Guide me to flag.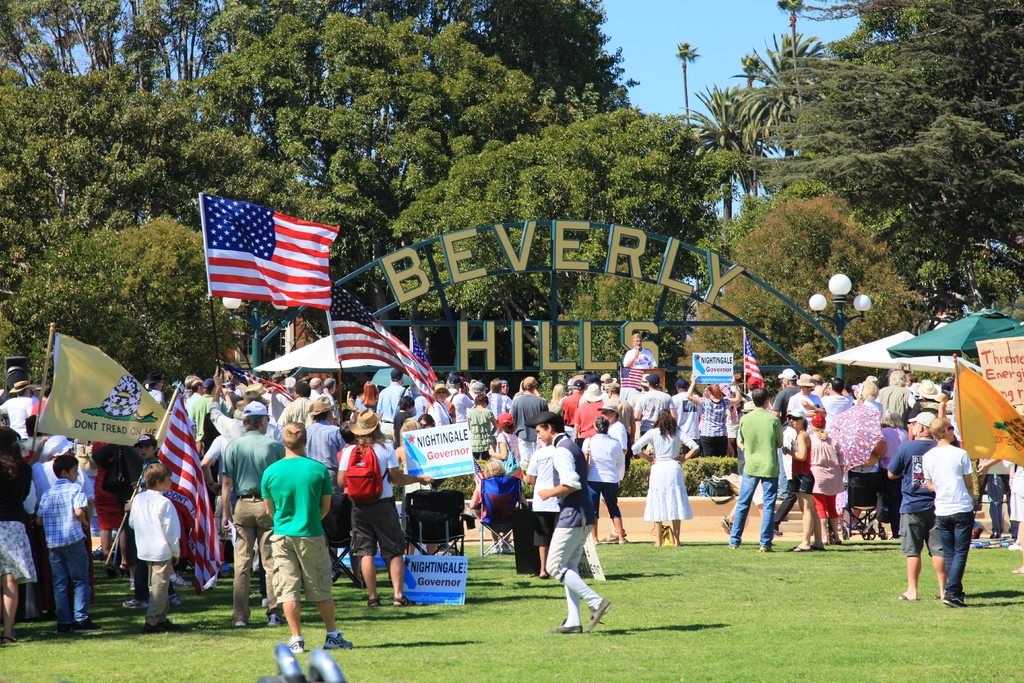
Guidance: 328,284,440,404.
